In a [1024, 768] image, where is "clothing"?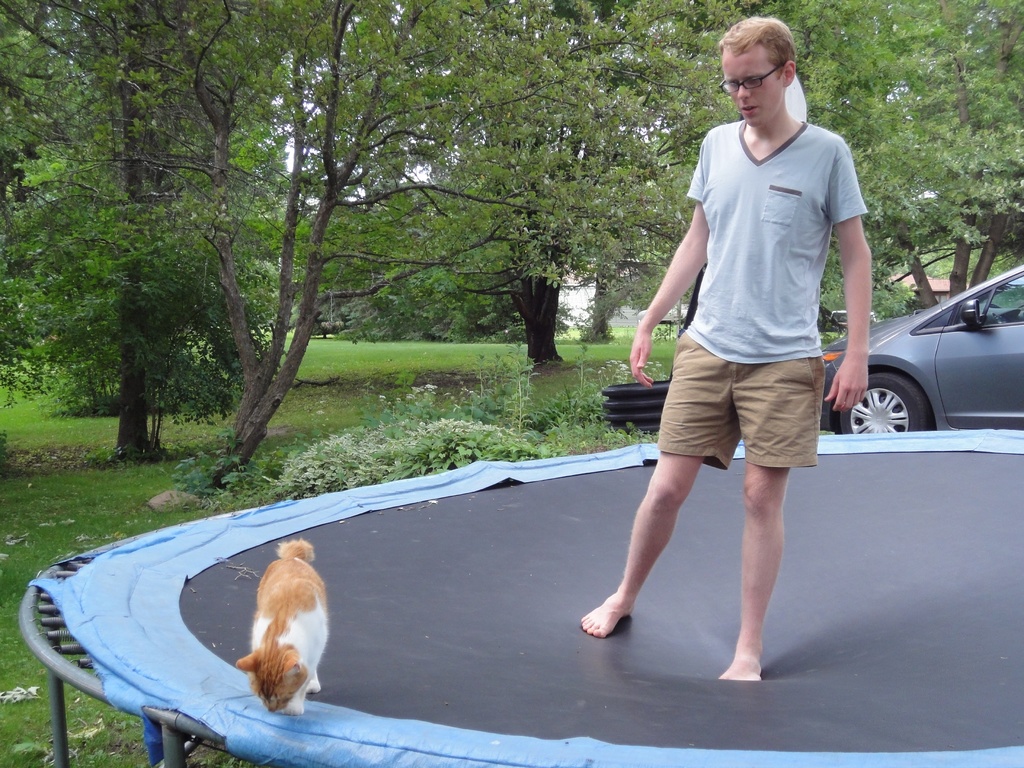
bbox(666, 68, 860, 503).
